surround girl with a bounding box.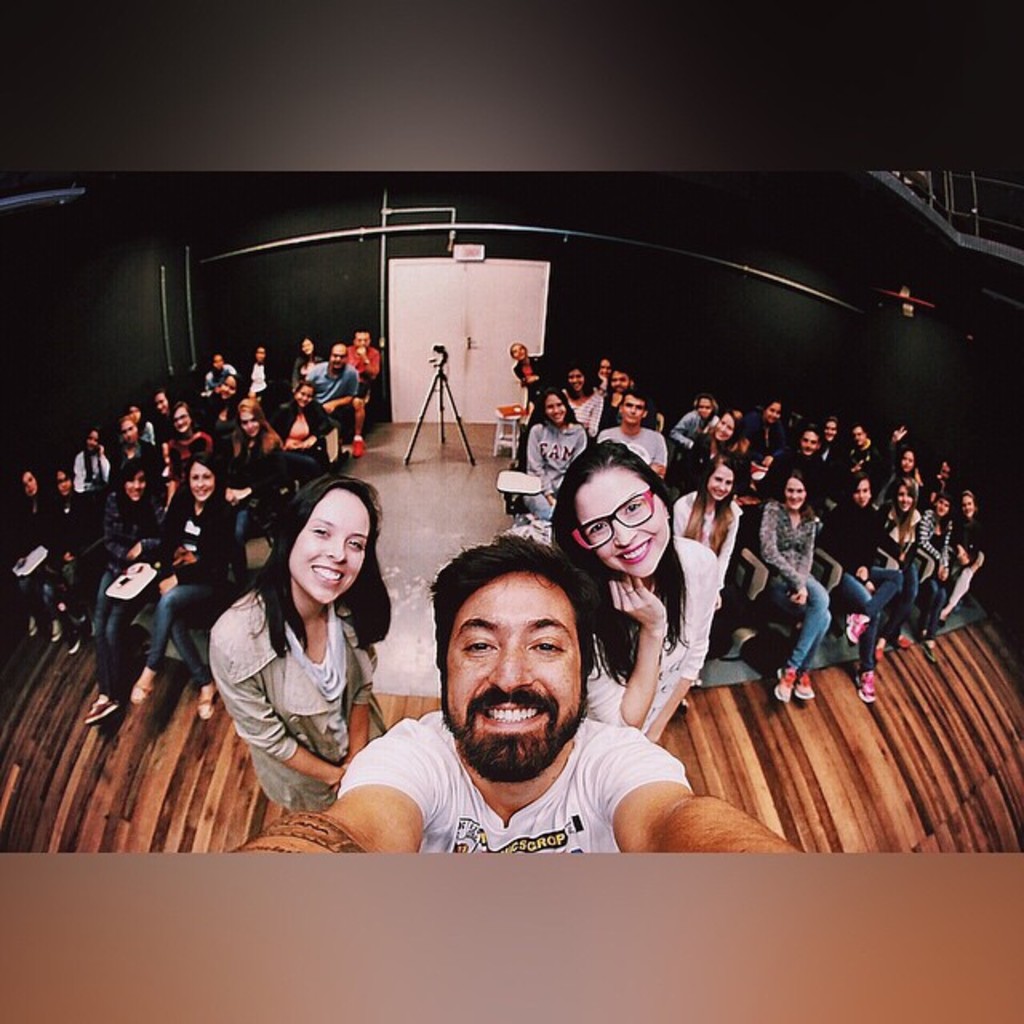
bbox=[930, 496, 954, 664].
